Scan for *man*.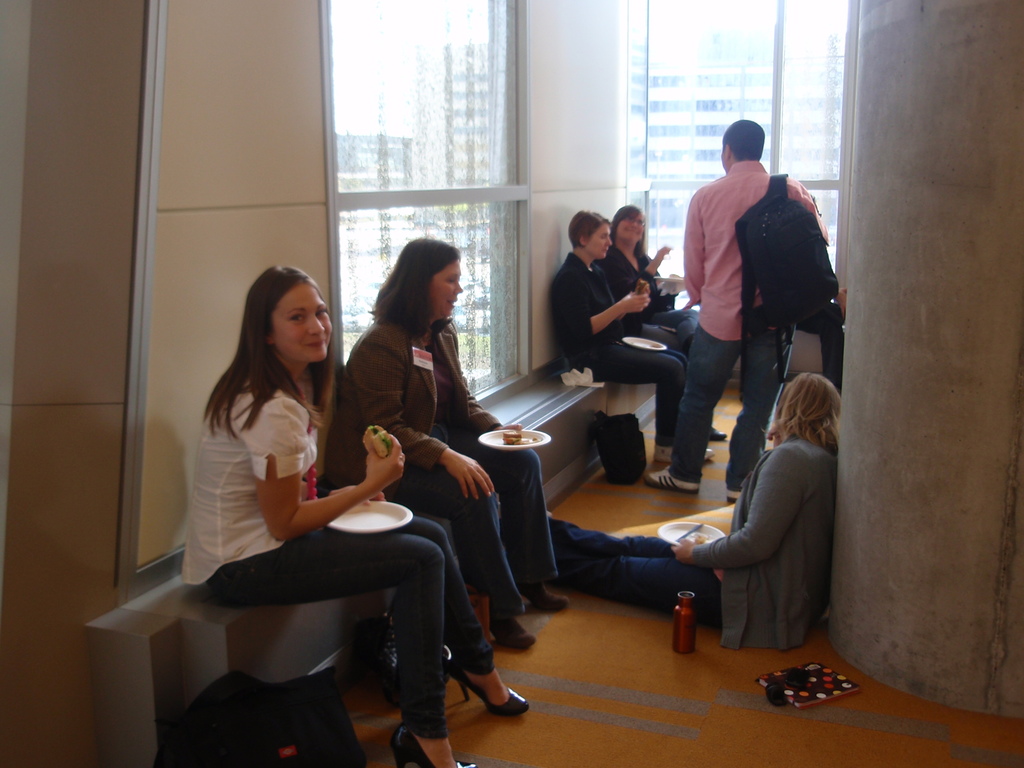
Scan result: 637 120 826 497.
